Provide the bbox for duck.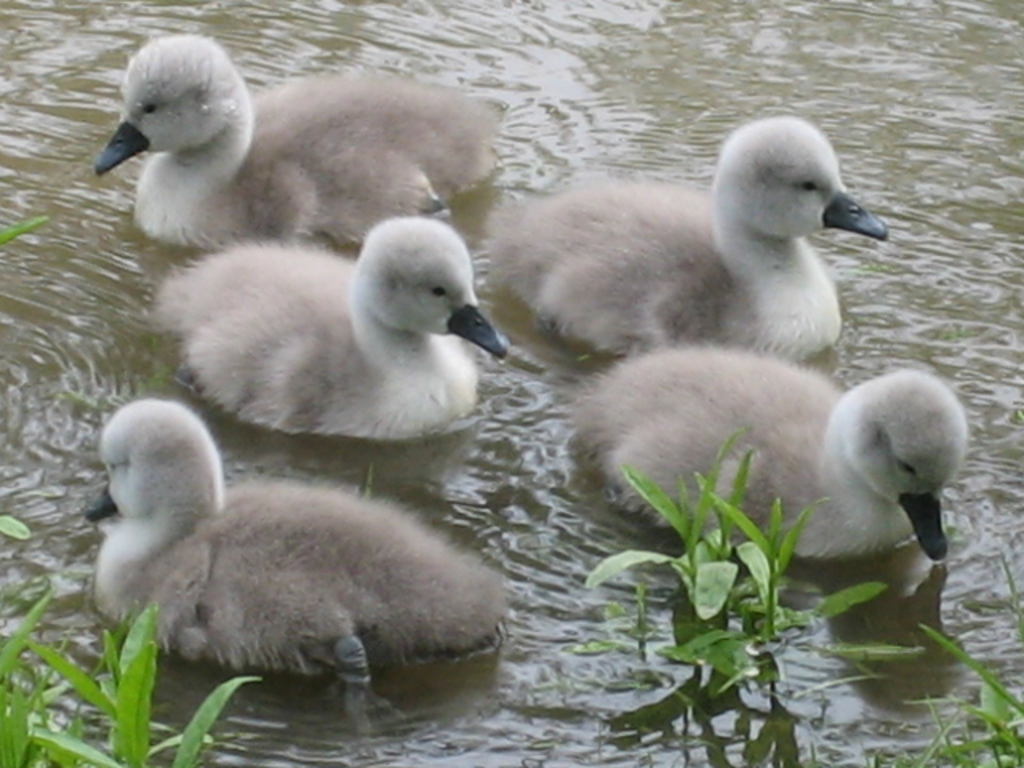
<region>482, 115, 880, 370</region>.
